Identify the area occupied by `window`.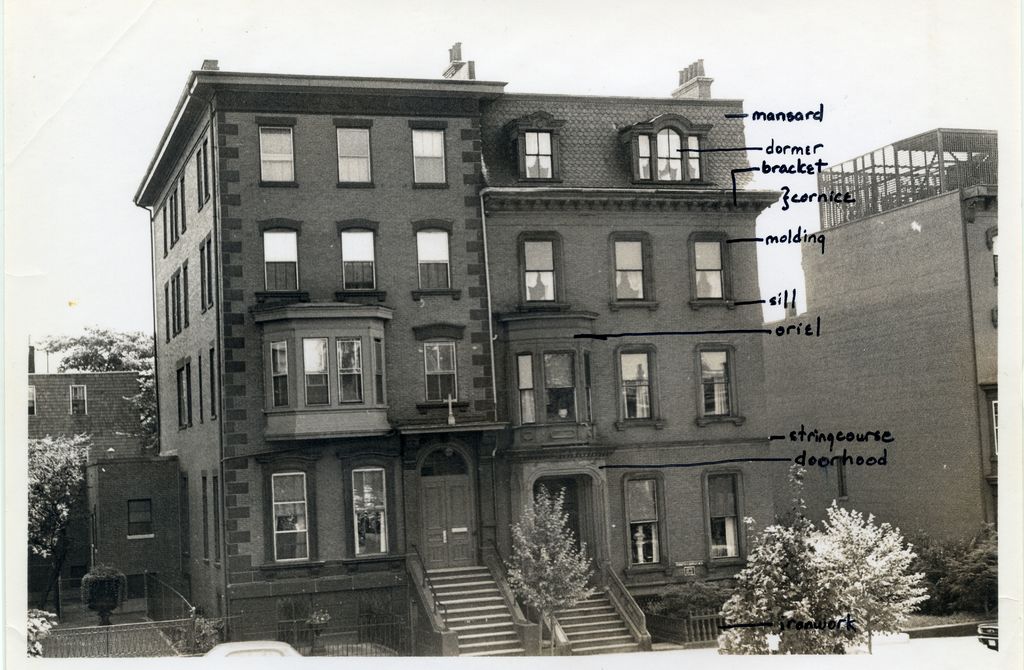
Area: [left=257, top=118, right=300, bottom=187].
